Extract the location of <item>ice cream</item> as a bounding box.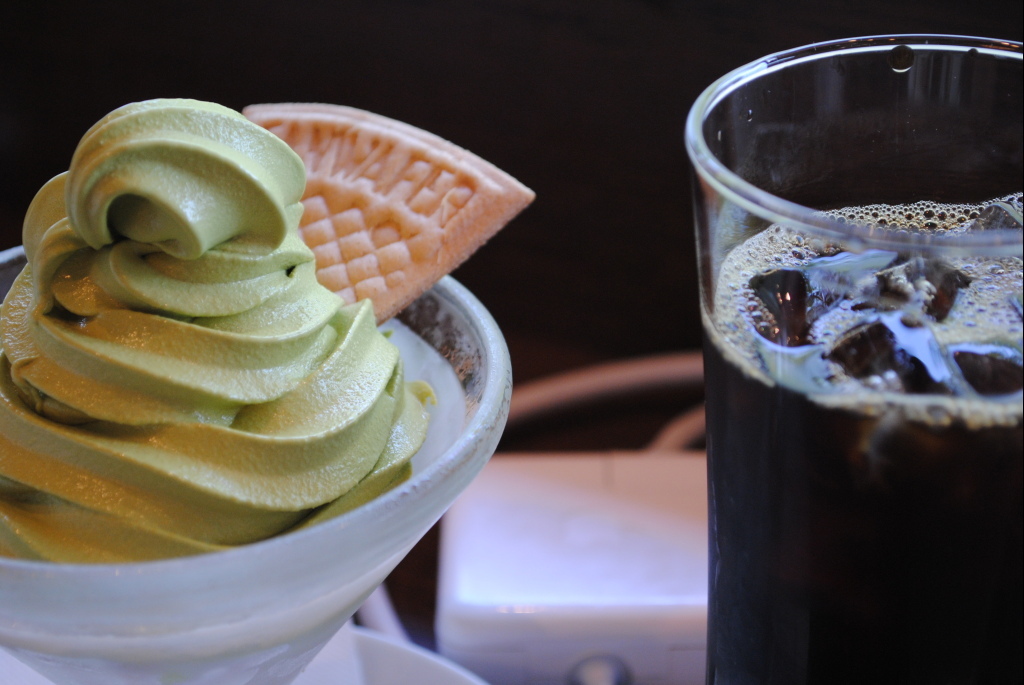
{"x1": 0, "y1": 99, "x2": 439, "y2": 567}.
